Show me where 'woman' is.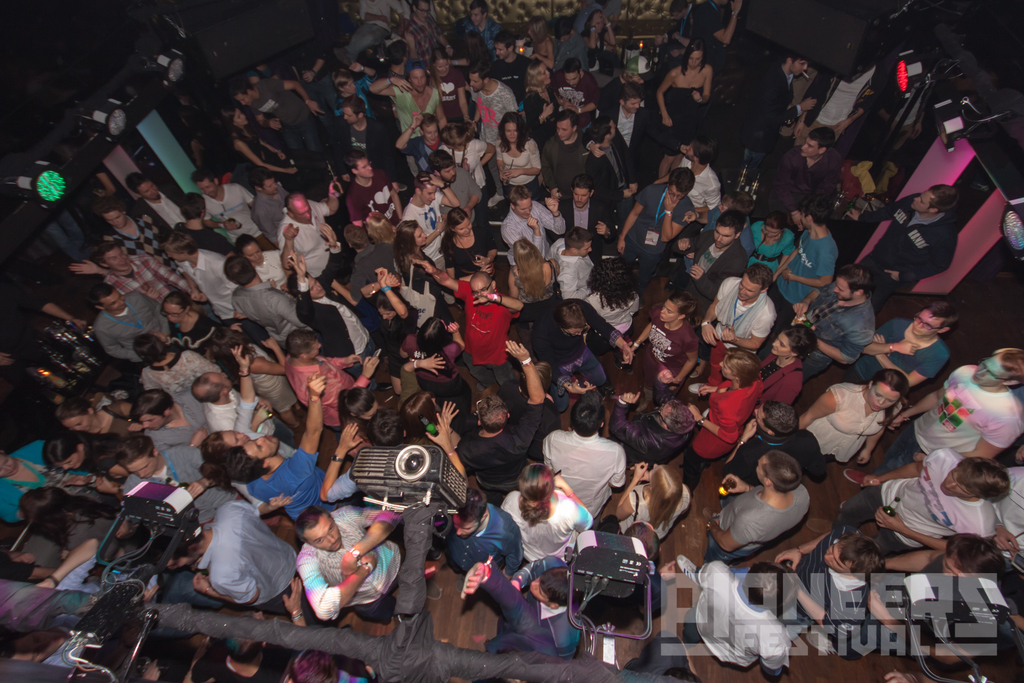
'woman' is at Rect(751, 324, 812, 406).
